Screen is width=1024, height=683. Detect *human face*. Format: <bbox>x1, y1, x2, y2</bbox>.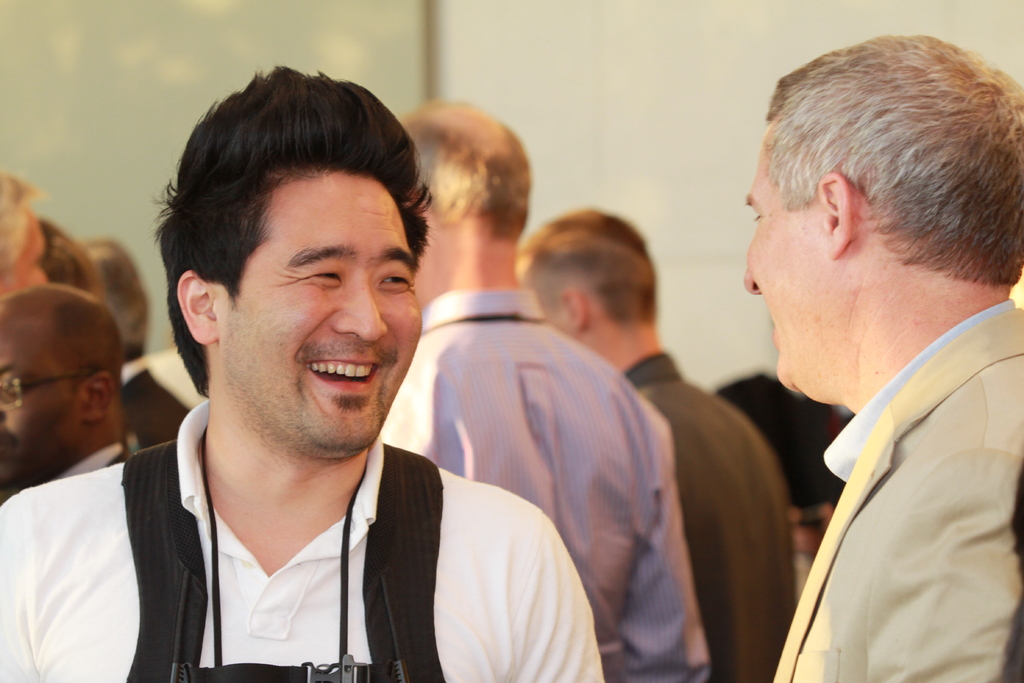
<bbox>740, 137, 829, 403</bbox>.
